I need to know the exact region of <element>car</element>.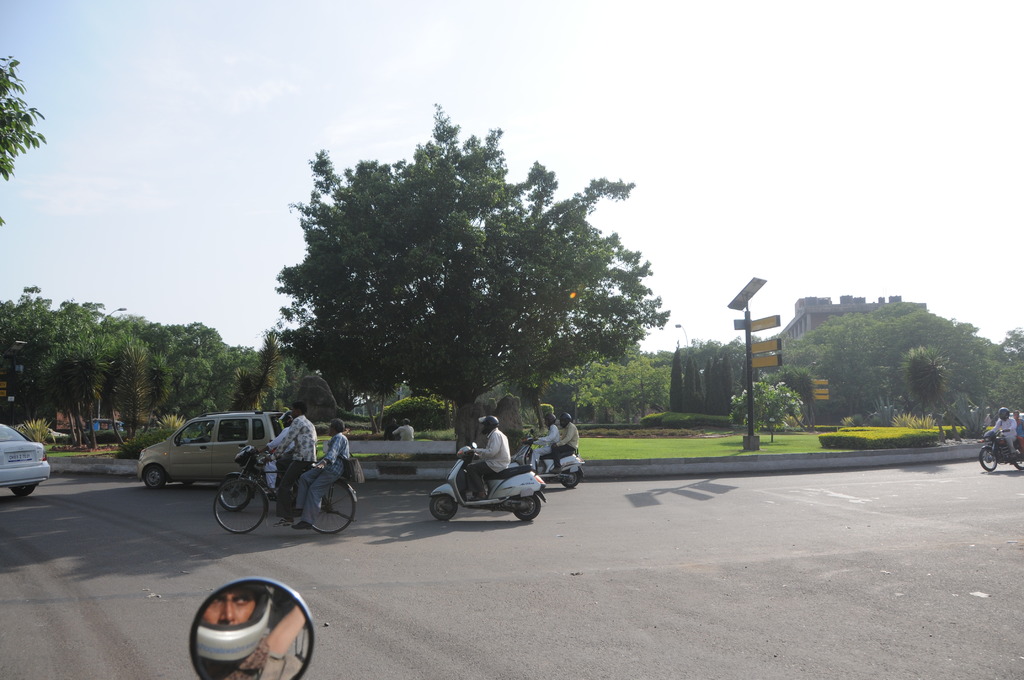
Region: 127,413,298,522.
